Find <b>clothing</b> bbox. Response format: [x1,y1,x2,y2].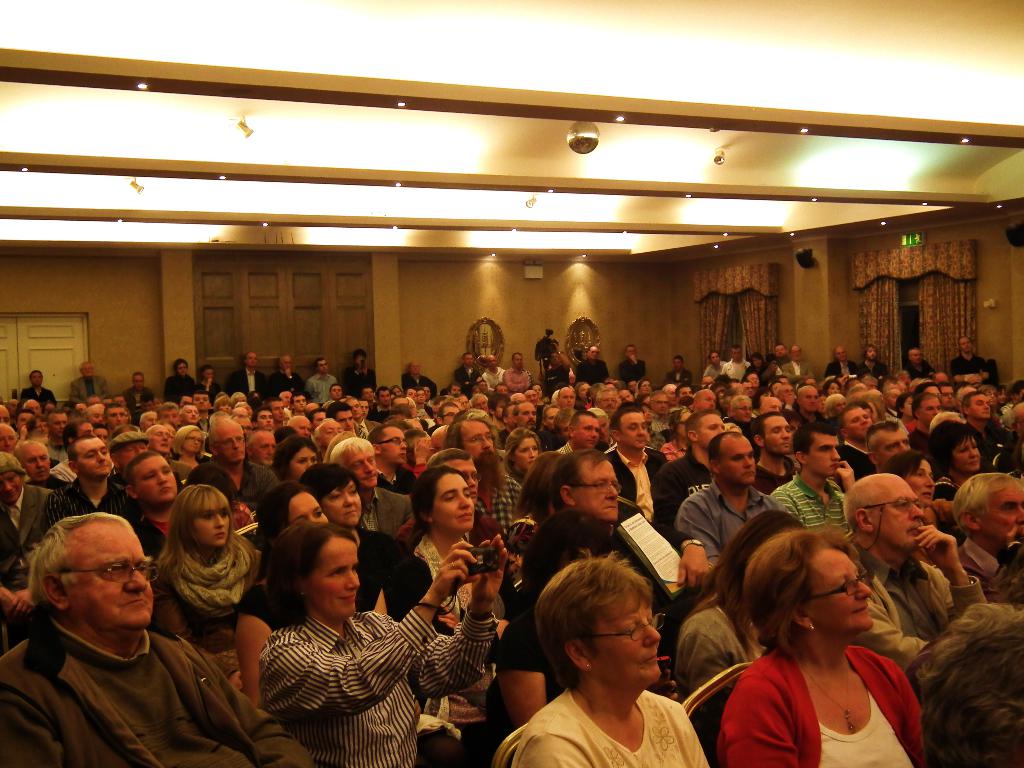
[229,371,270,415].
